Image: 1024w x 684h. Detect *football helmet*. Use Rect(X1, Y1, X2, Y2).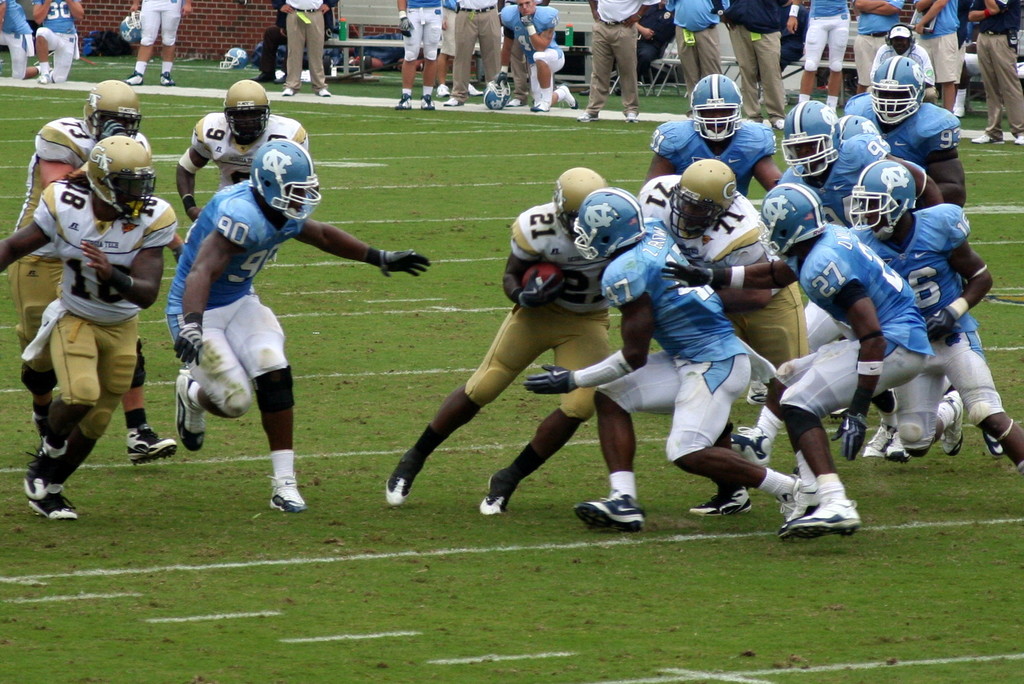
Rect(225, 79, 264, 146).
